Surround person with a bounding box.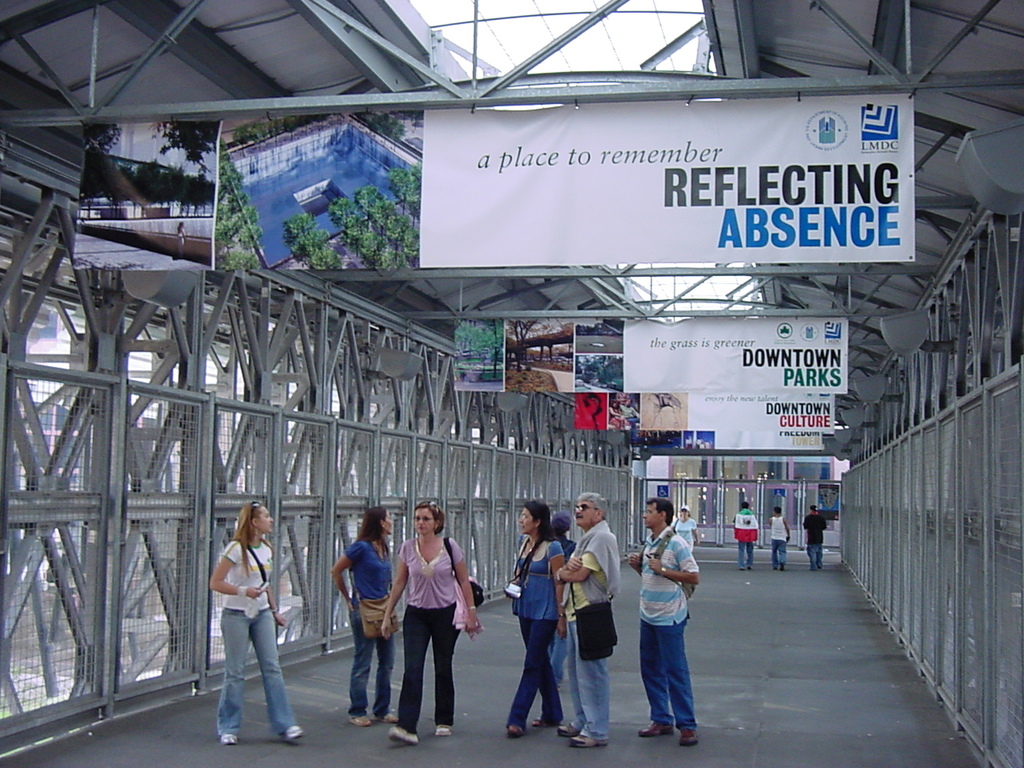
detection(627, 497, 696, 744).
